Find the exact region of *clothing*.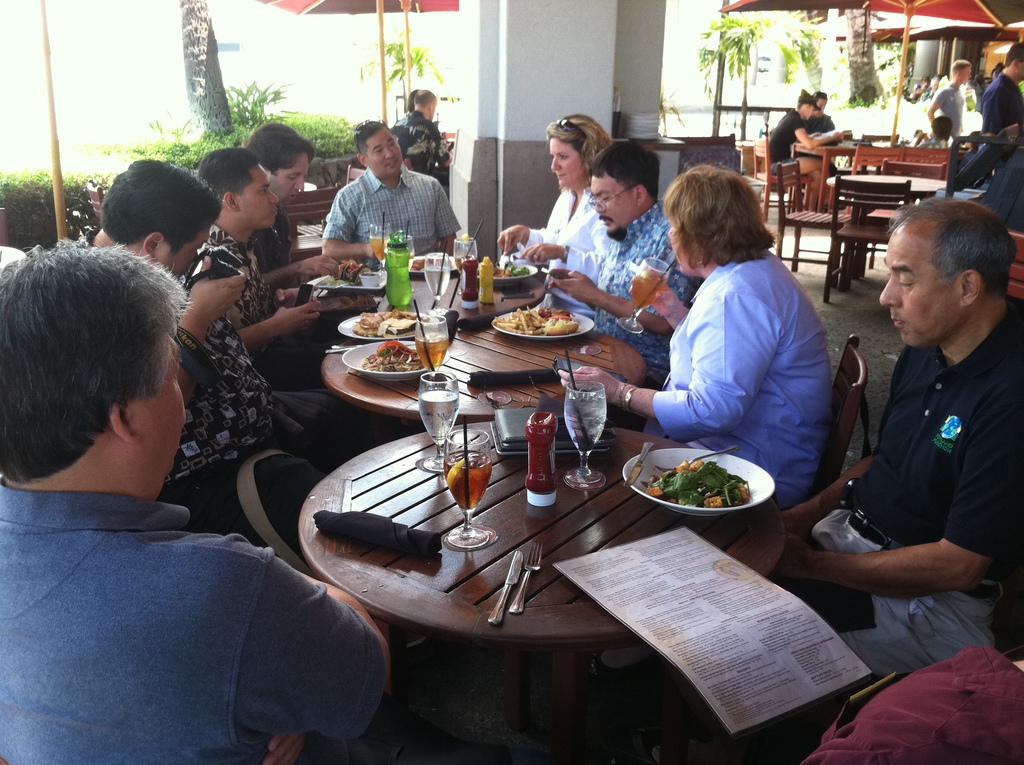
Exact region: bbox=(759, 289, 1023, 764).
